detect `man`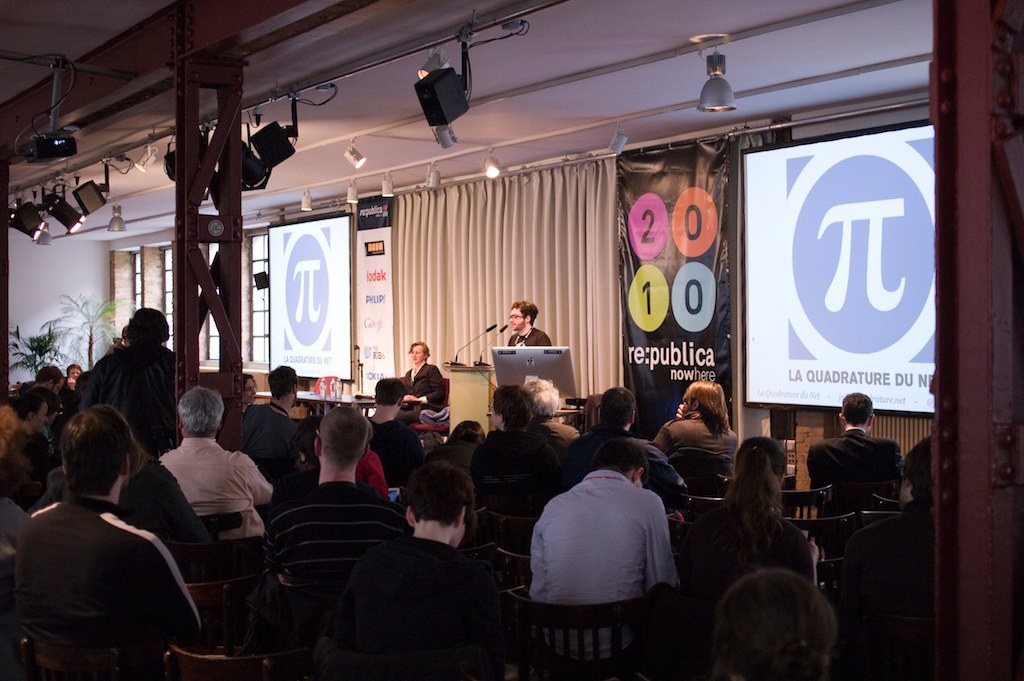
detection(363, 372, 428, 484)
